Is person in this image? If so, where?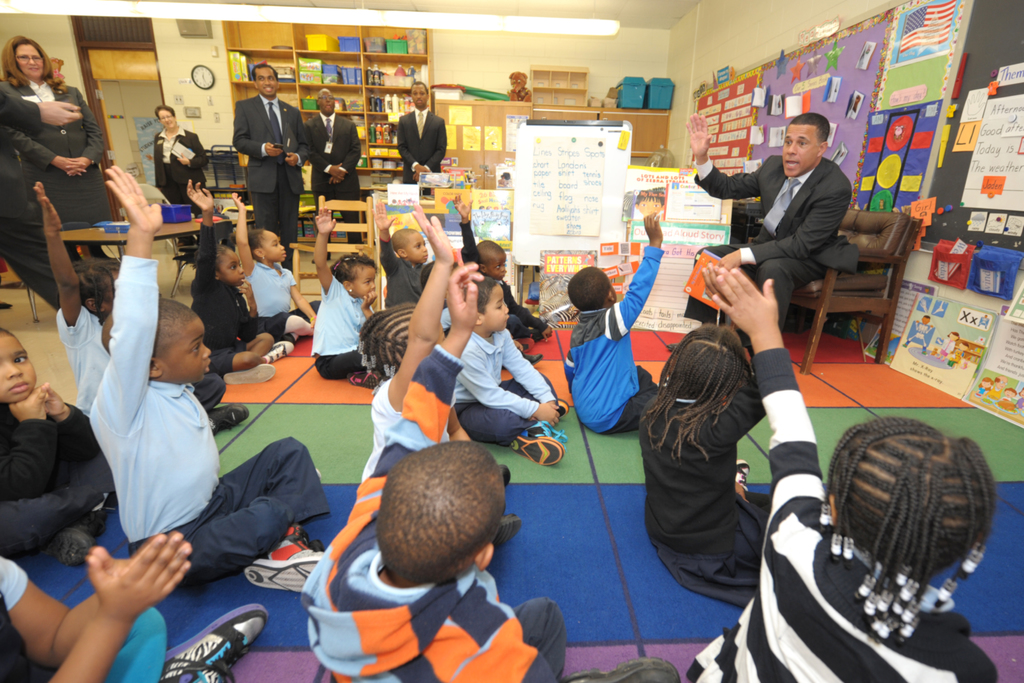
Yes, at {"x1": 687, "y1": 262, "x2": 1000, "y2": 682}.
